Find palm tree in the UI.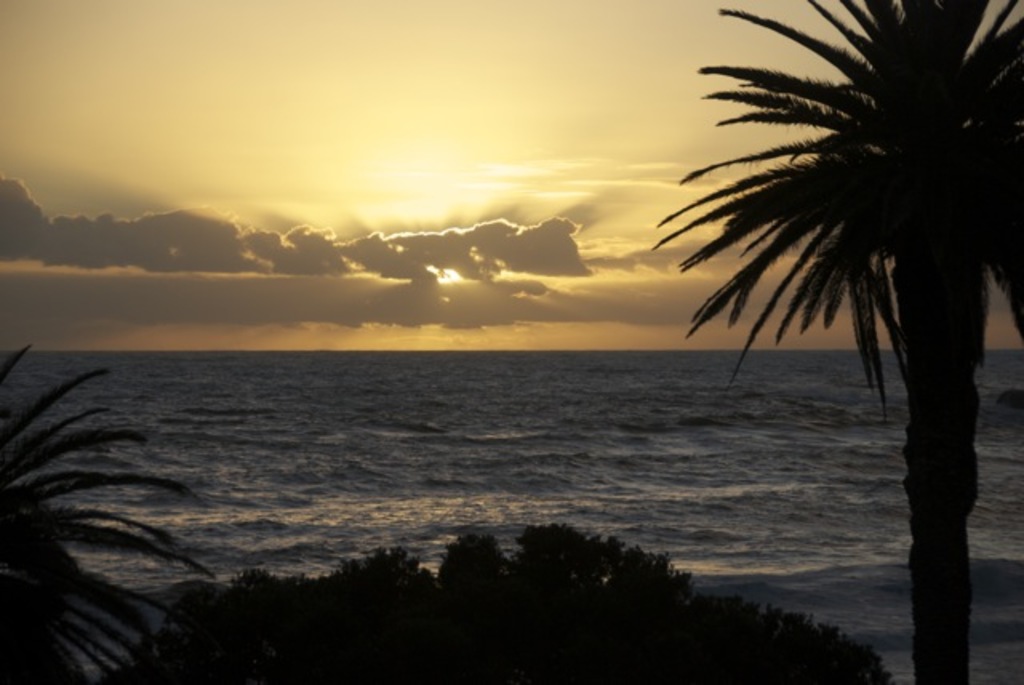
UI element at crop(651, 0, 1022, 683).
